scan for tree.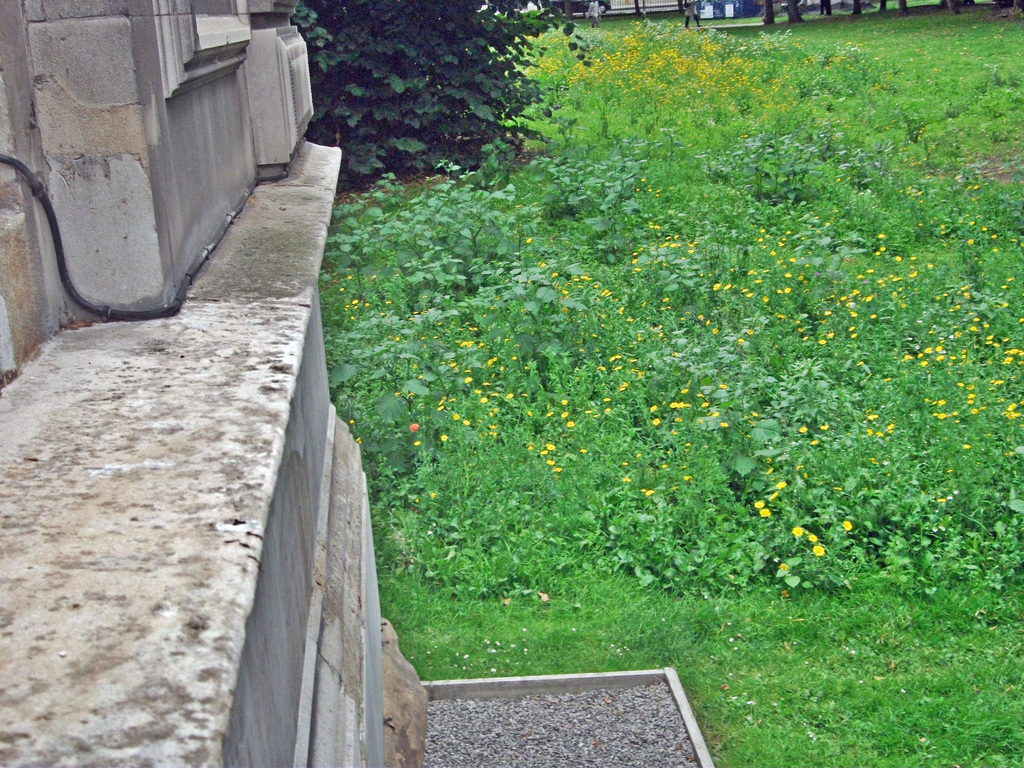
Scan result: (789, 0, 804, 26).
